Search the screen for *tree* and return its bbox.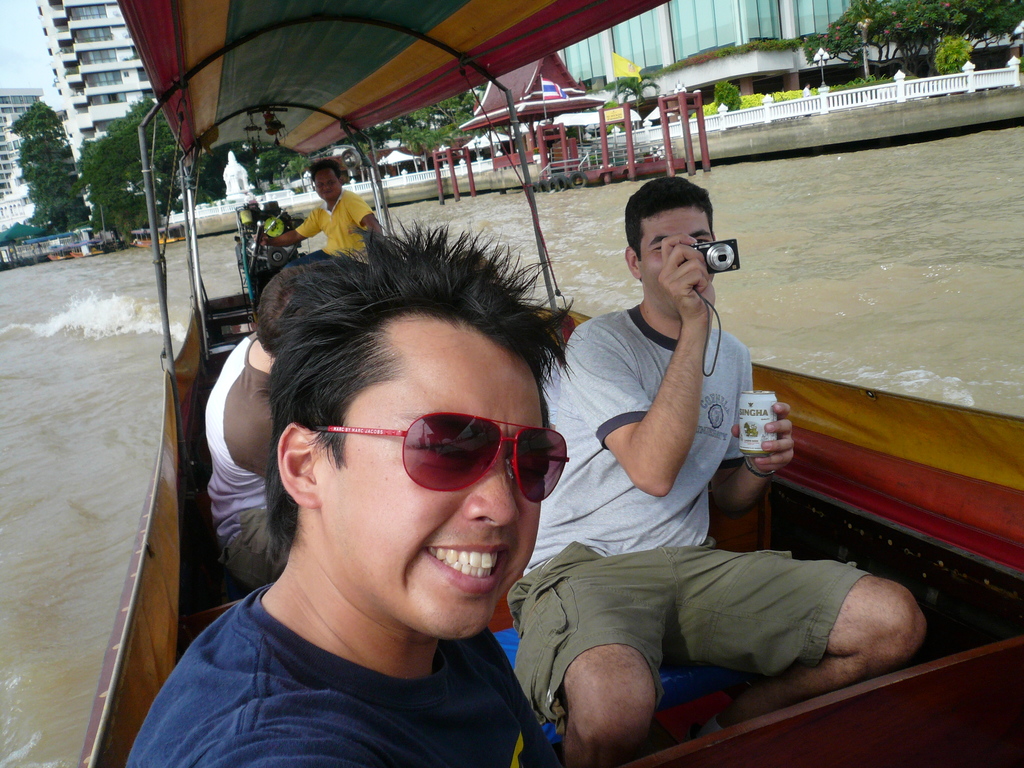
Found: <region>4, 99, 86, 238</region>.
